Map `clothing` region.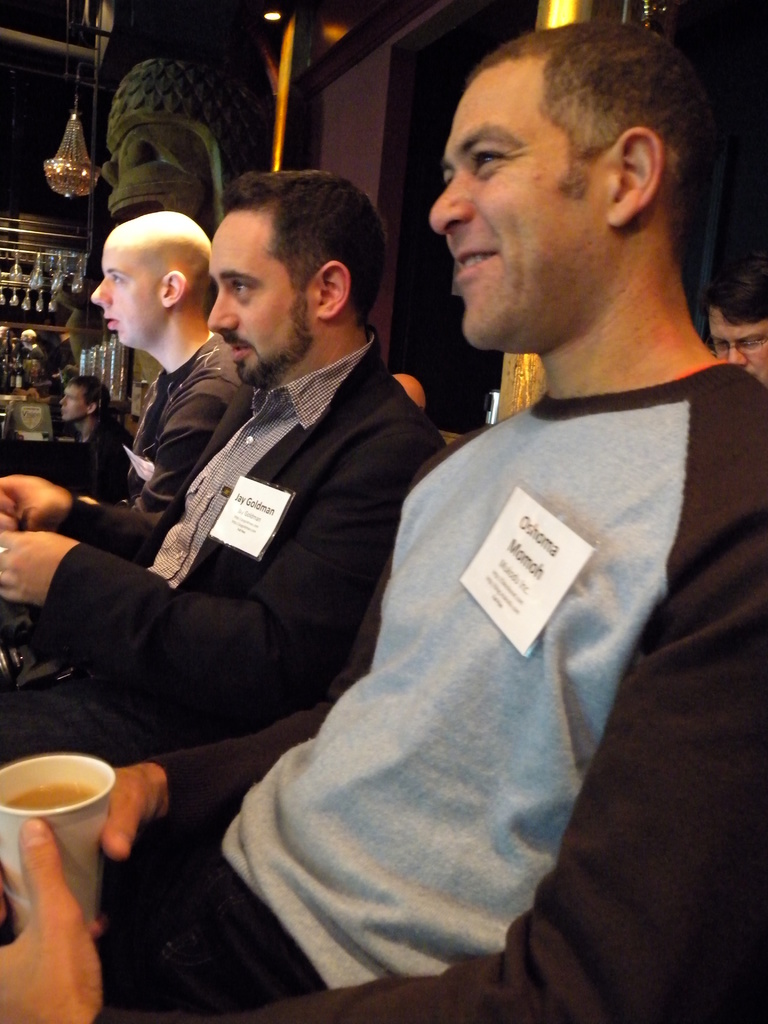
Mapped to BBox(100, 330, 257, 515).
